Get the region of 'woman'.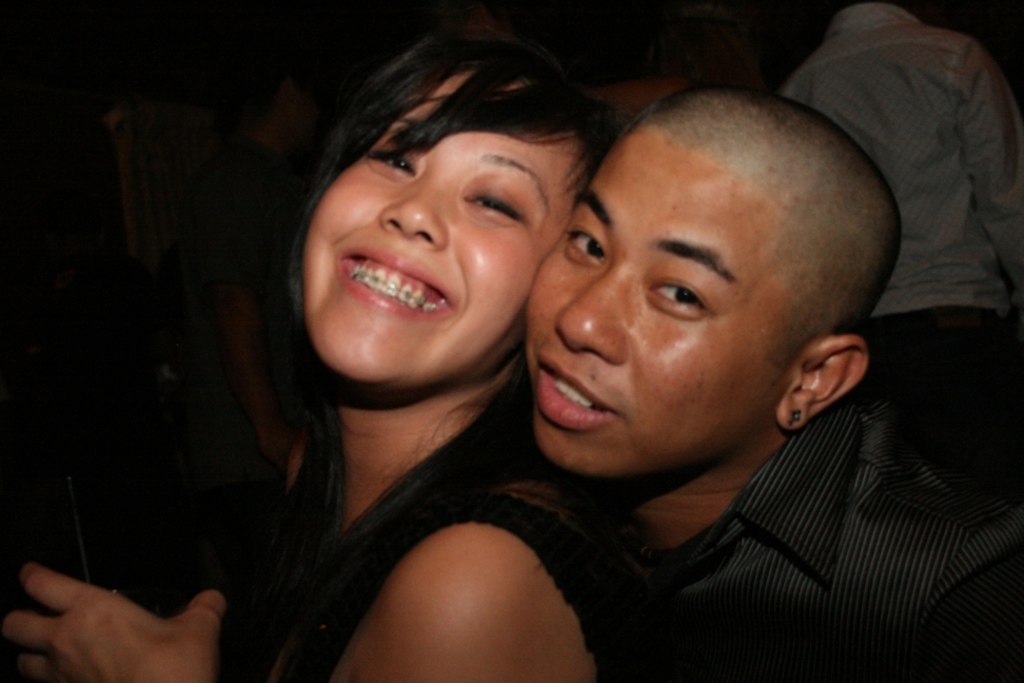
0 13 672 682.
